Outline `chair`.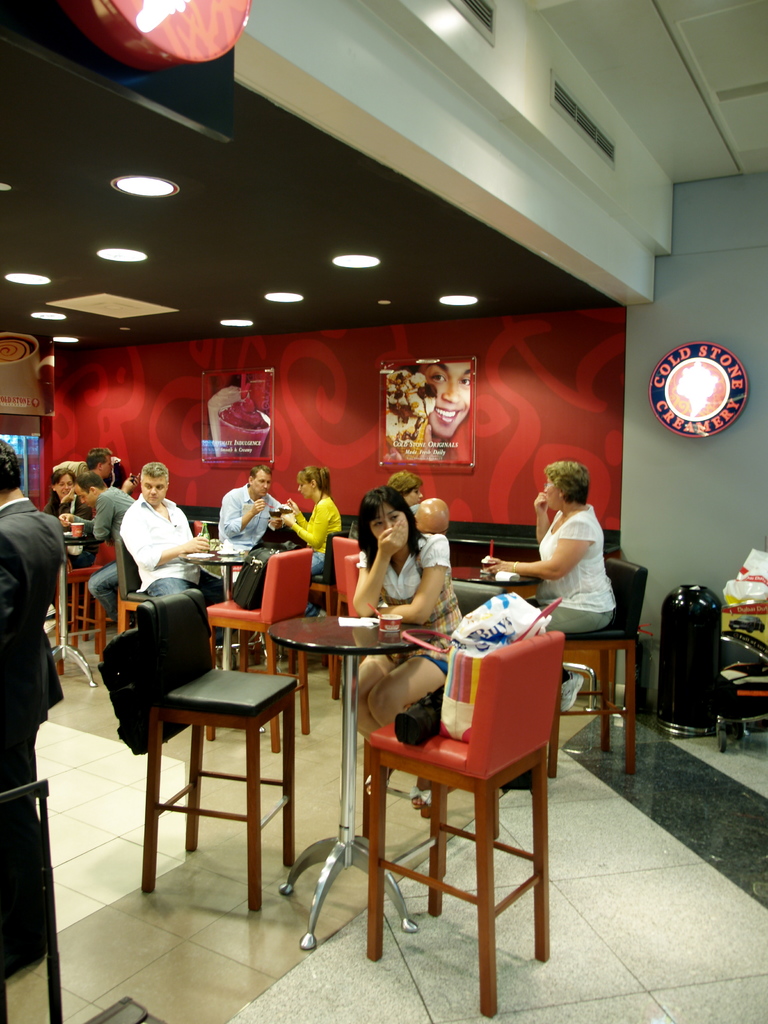
Outline: 115:540:146:627.
